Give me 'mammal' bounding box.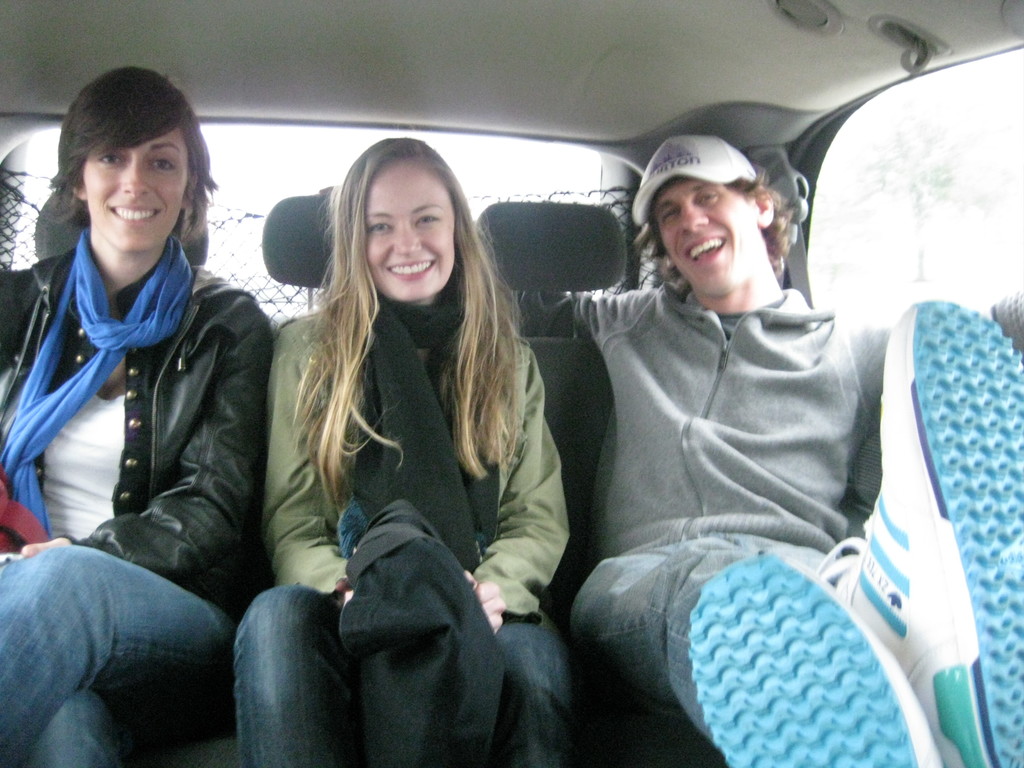
detection(510, 139, 1023, 767).
